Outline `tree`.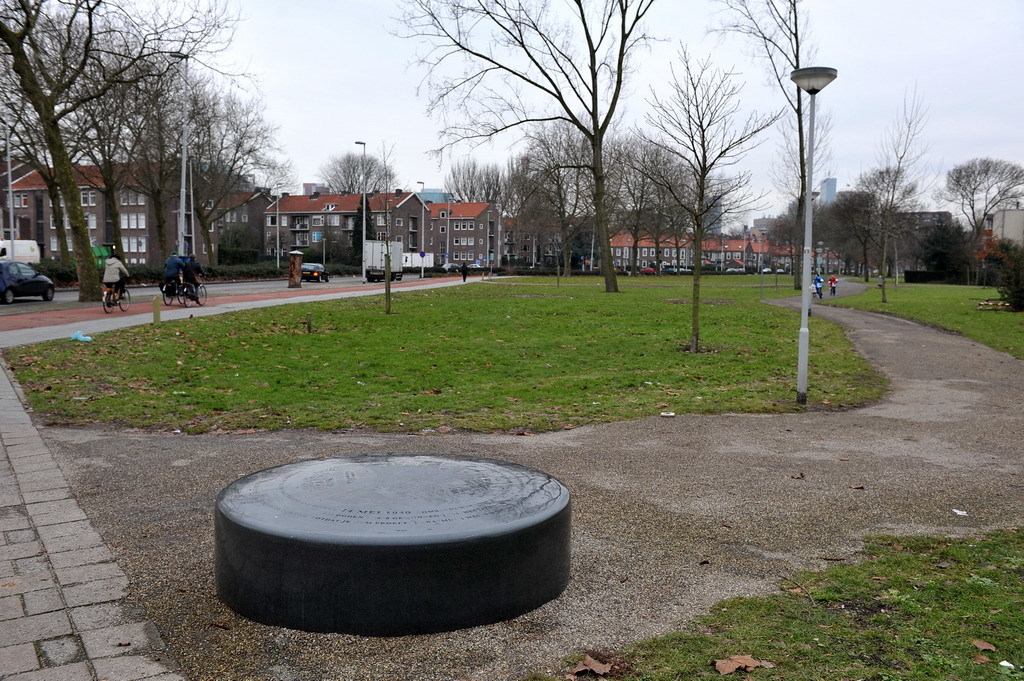
Outline: select_region(805, 176, 901, 281).
